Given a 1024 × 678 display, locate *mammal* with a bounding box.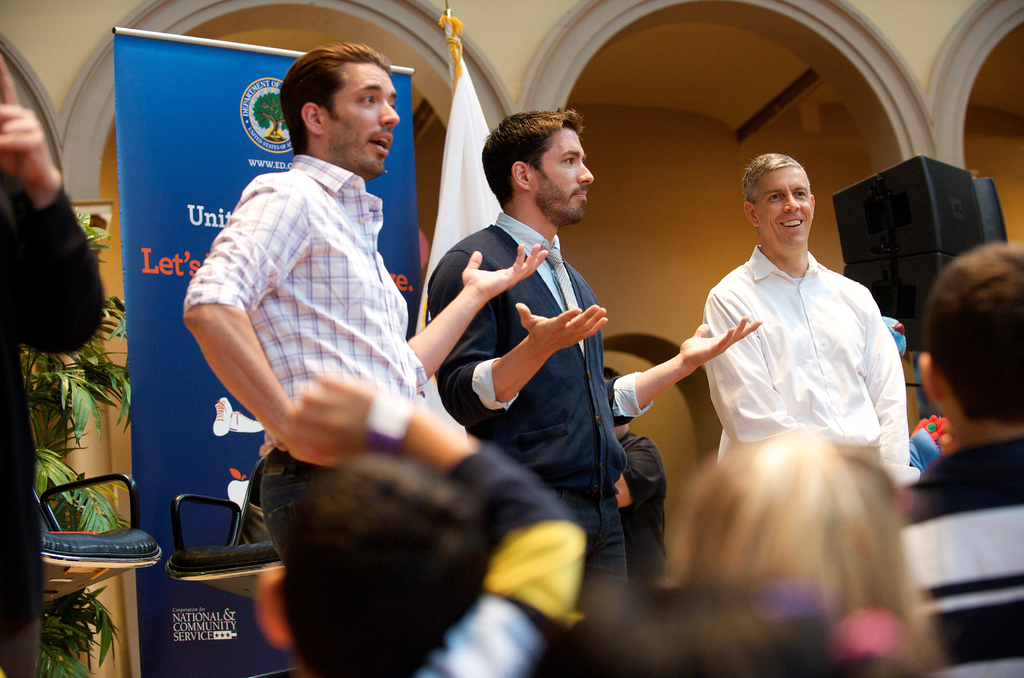
Located: (x1=179, y1=44, x2=545, y2=564).
